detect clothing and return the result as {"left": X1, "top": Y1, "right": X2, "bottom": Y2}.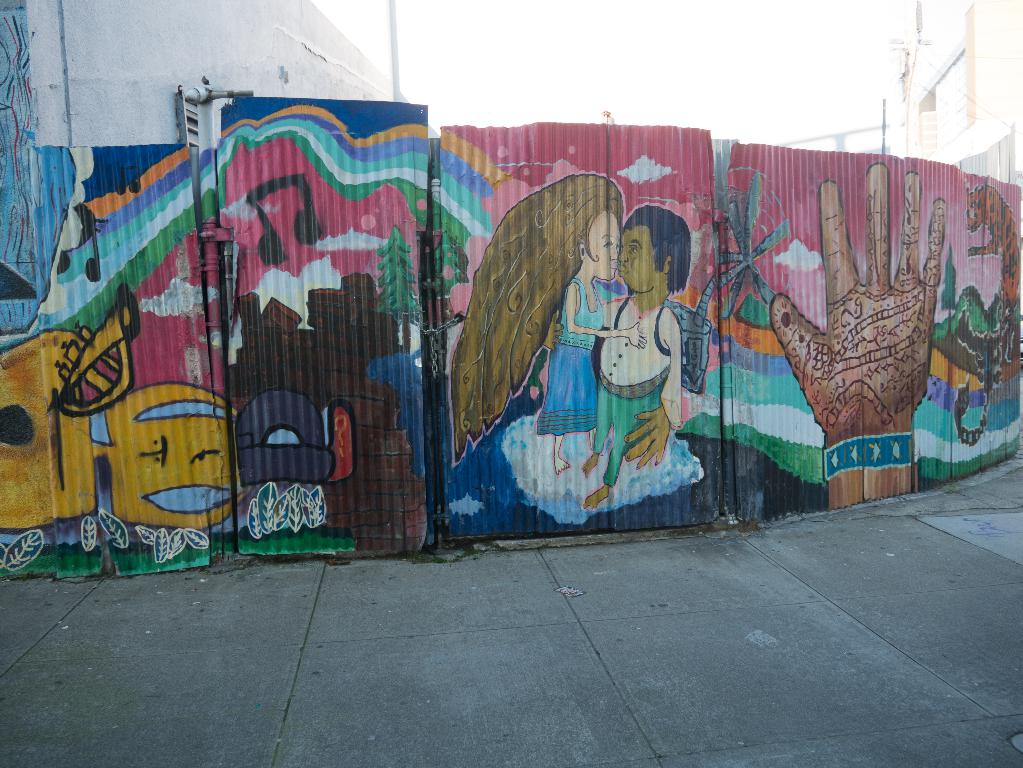
{"left": 547, "top": 283, "right": 604, "bottom": 430}.
